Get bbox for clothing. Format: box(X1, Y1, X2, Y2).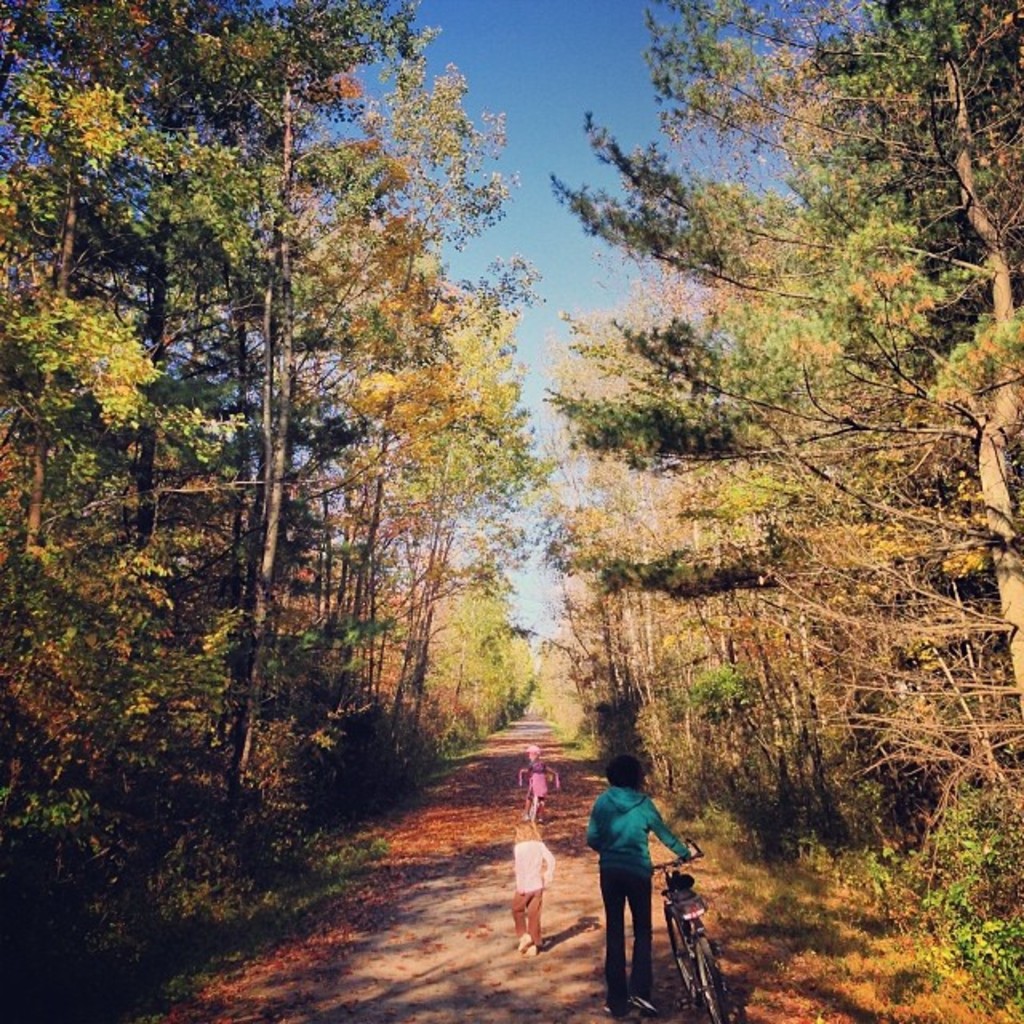
box(509, 840, 552, 941).
